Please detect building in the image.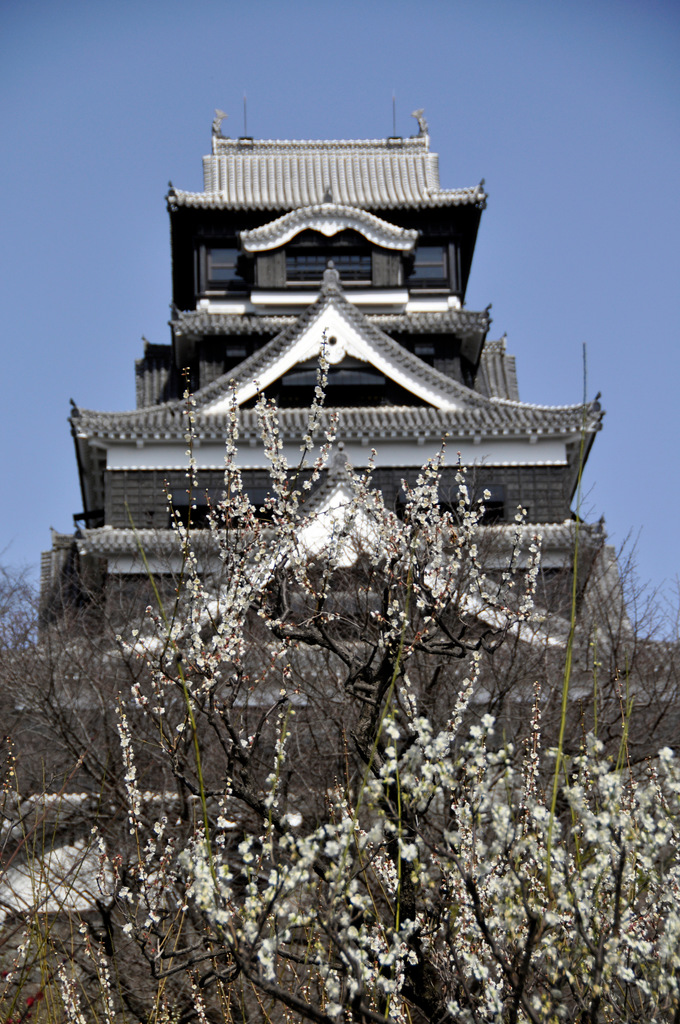
pyautogui.locateOnScreen(31, 108, 622, 809).
